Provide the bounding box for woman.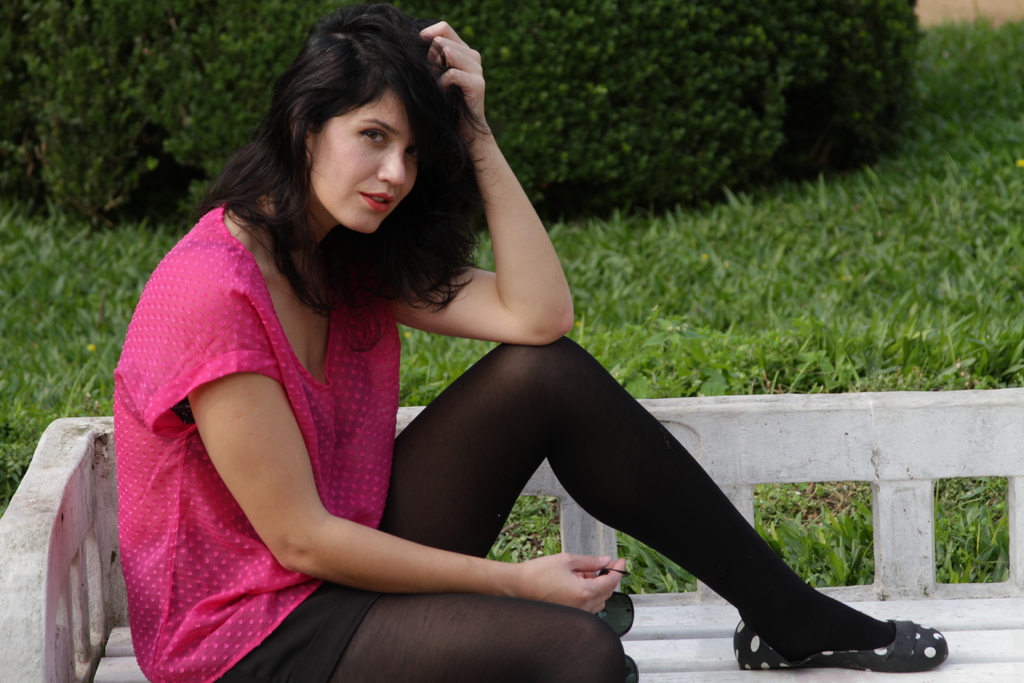
[left=115, top=8, right=950, bottom=682].
